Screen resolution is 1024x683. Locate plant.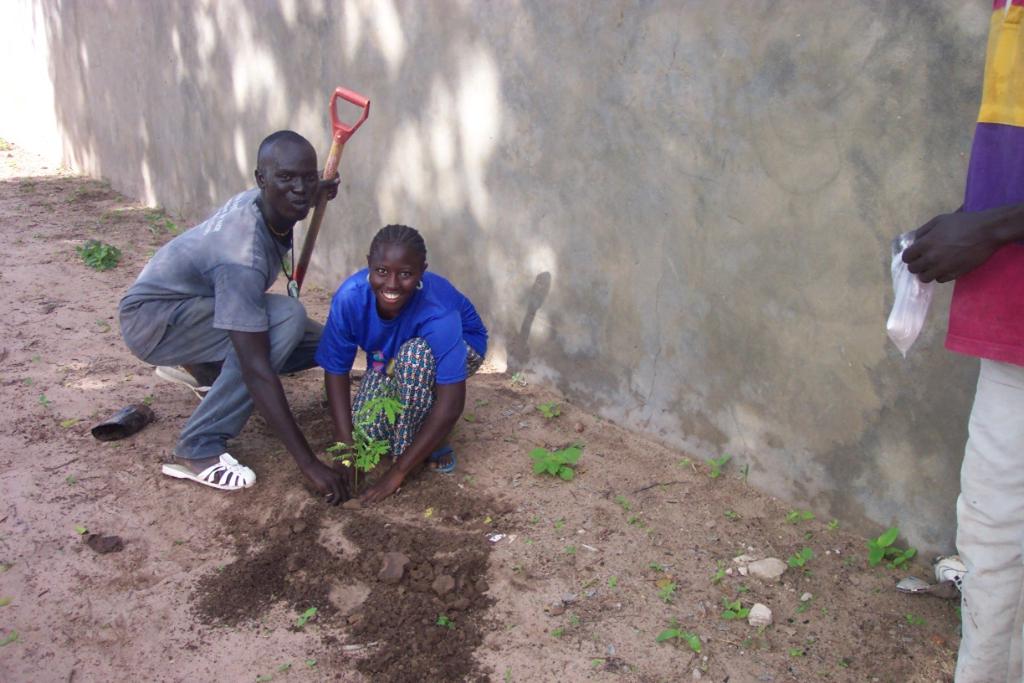
locate(843, 552, 856, 568).
